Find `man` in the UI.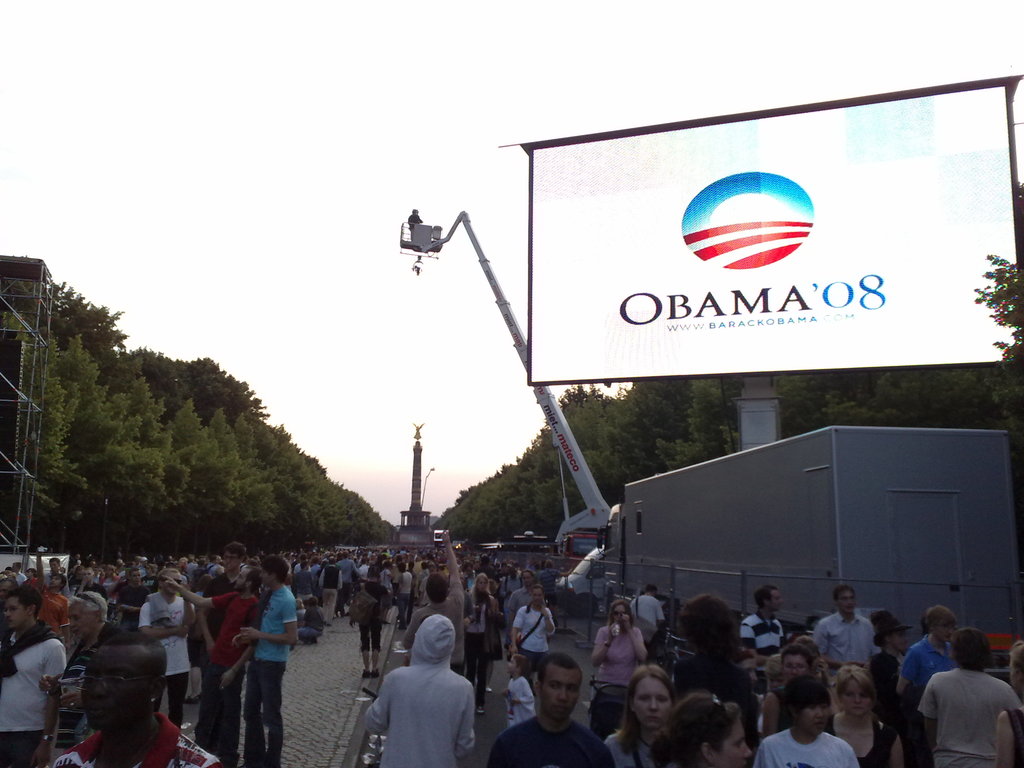
UI element at <bbox>148, 570, 257, 753</bbox>.
